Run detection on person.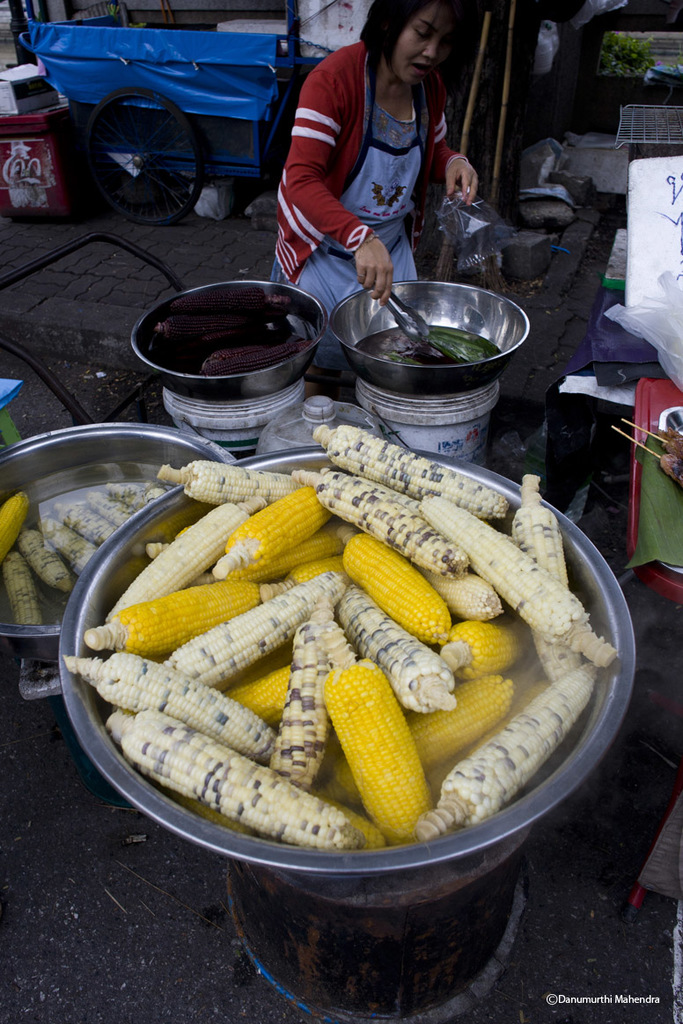
Result: [x1=260, y1=0, x2=490, y2=326].
